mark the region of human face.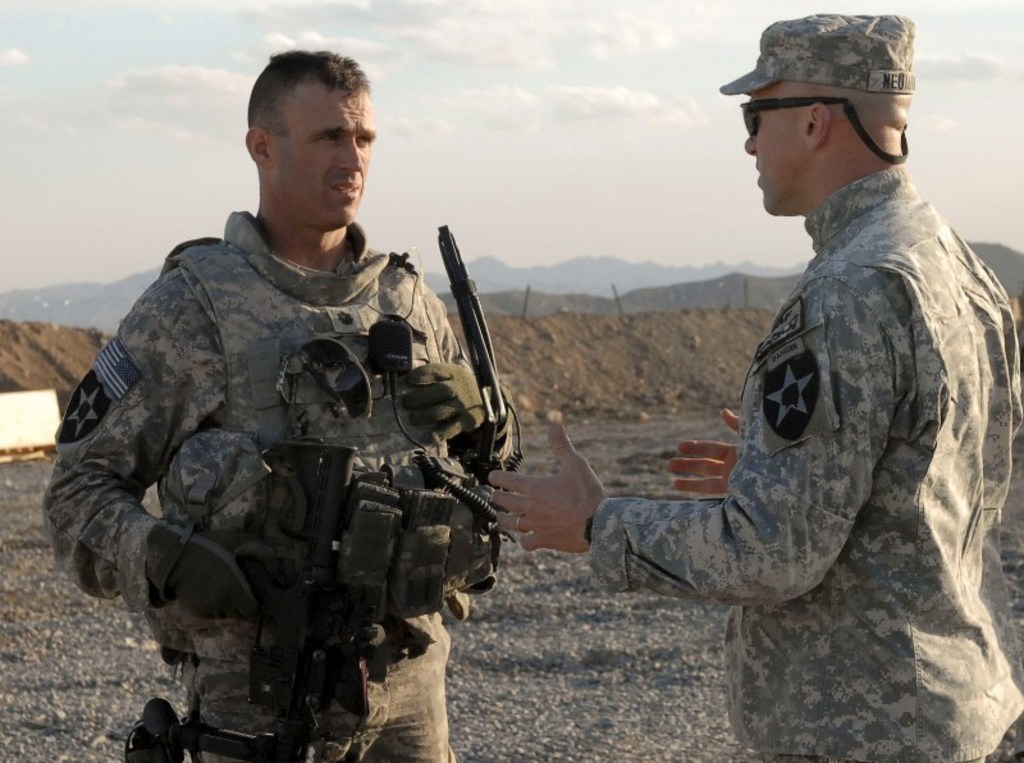
Region: l=268, t=79, r=381, b=230.
